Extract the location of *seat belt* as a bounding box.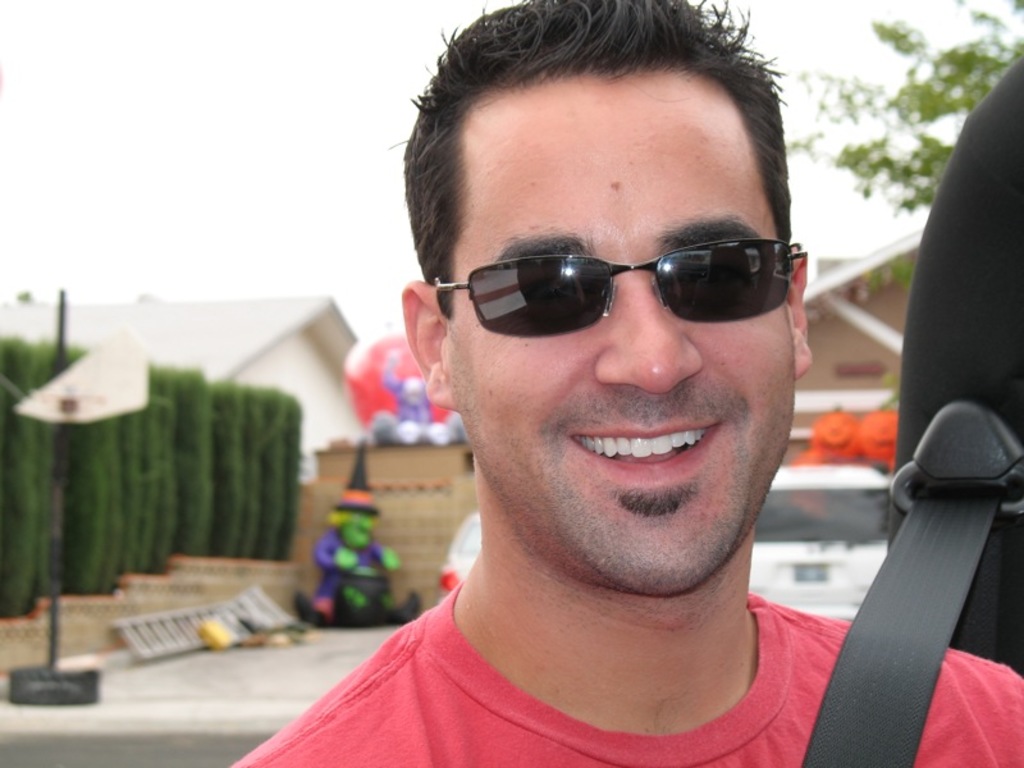
bbox=[805, 500, 995, 767].
